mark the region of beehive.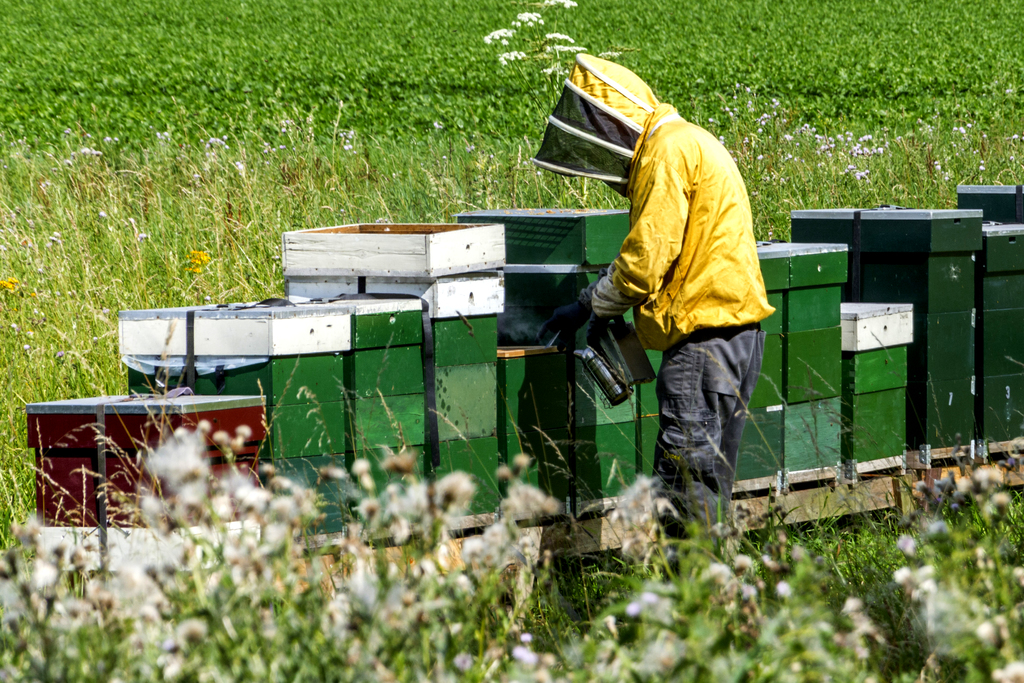
Region: (x1=25, y1=393, x2=268, y2=529).
